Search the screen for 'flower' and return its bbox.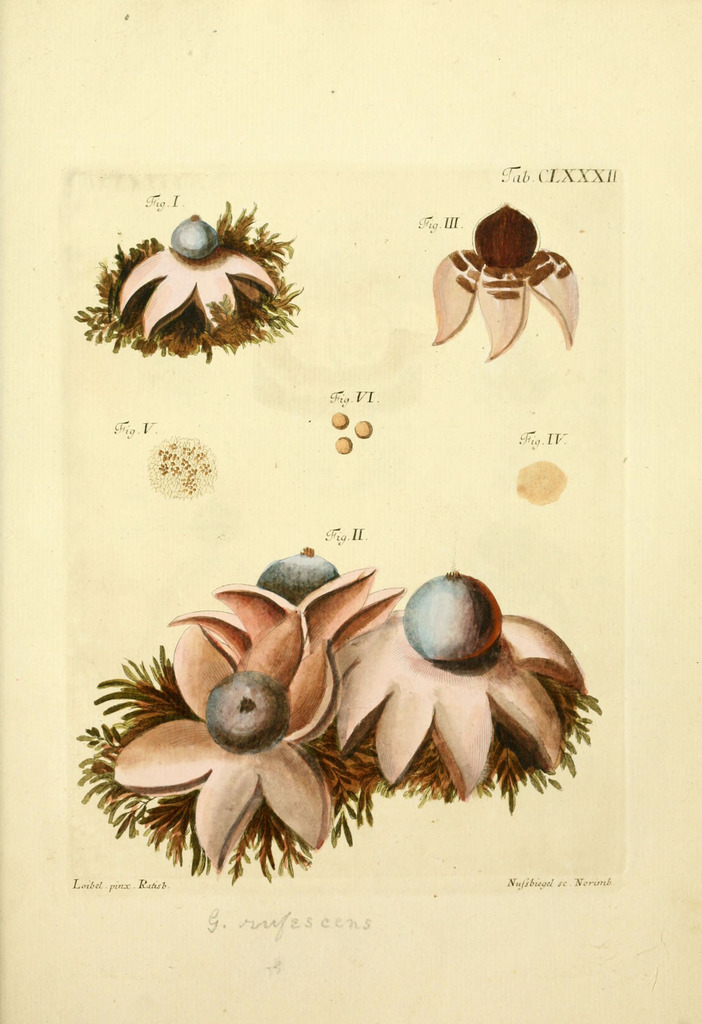
Found: 158:537:403:658.
